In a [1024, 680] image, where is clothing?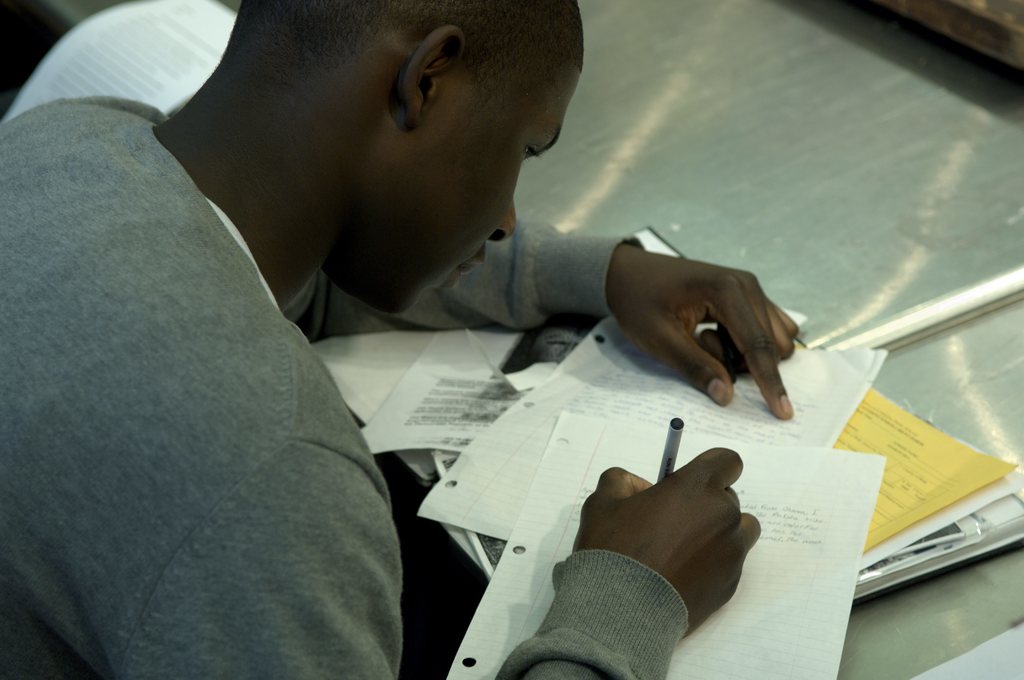
{"x1": 0, "y1": 0, "x2": 700, "y2": 679}.
